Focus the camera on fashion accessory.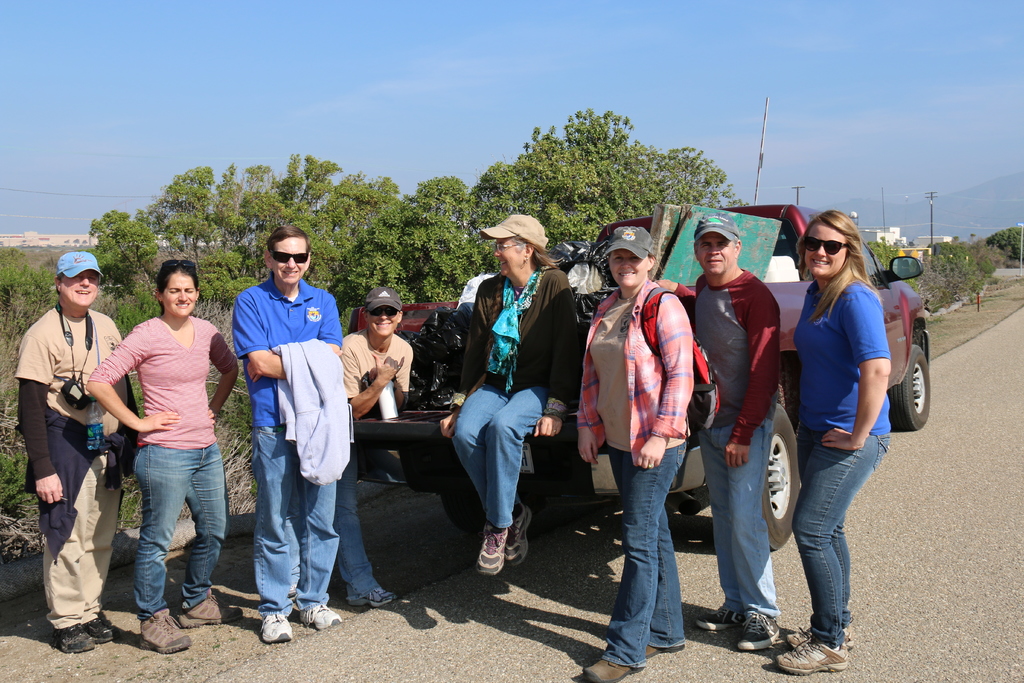
Focus region: [left=801, top=235, right=847, bottom=256].
